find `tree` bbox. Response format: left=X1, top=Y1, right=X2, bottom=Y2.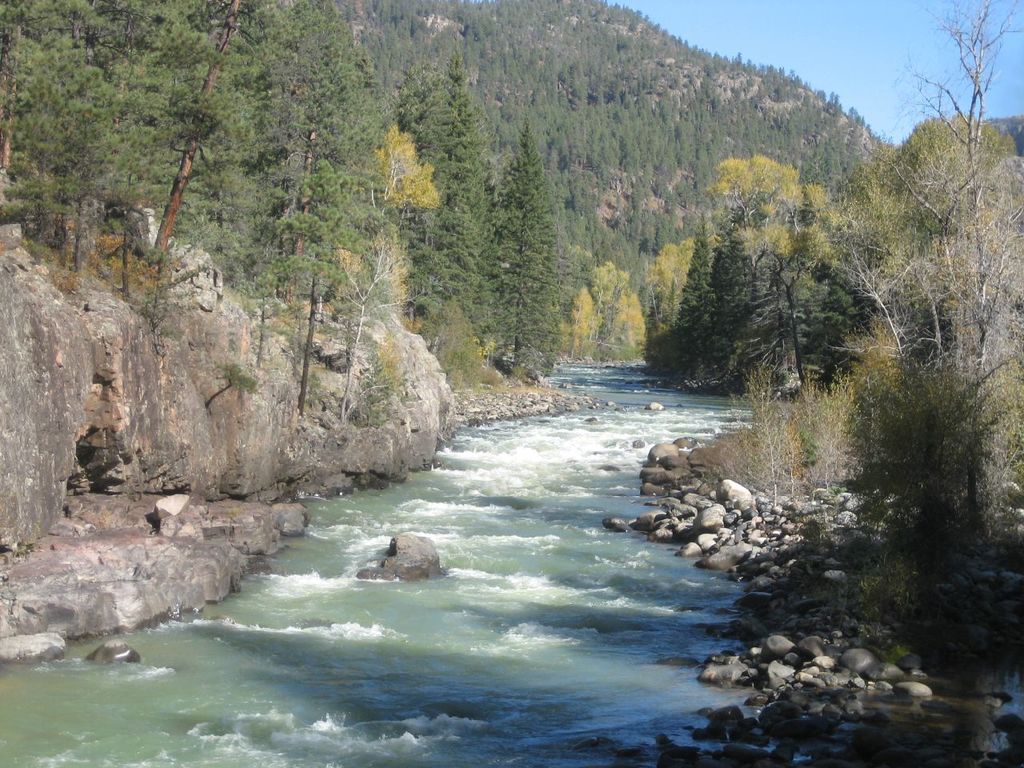
left=883, top=0, right=1023, bottom=549.
